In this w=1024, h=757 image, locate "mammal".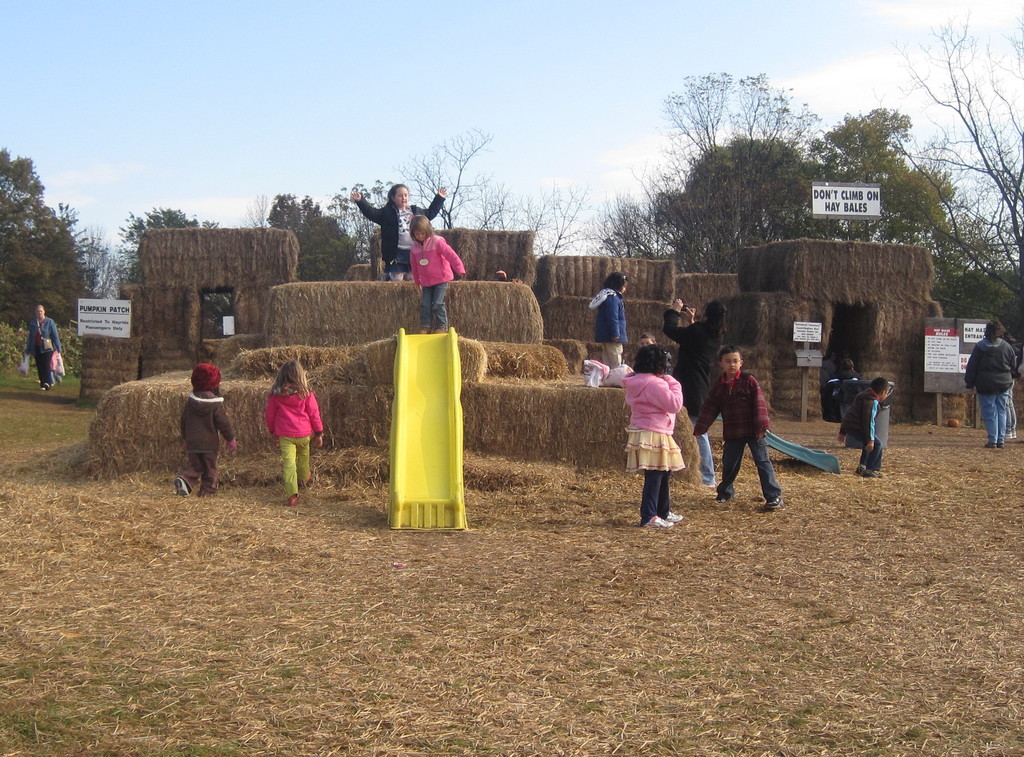
Bounding box: (24, 305, 61, 391).
